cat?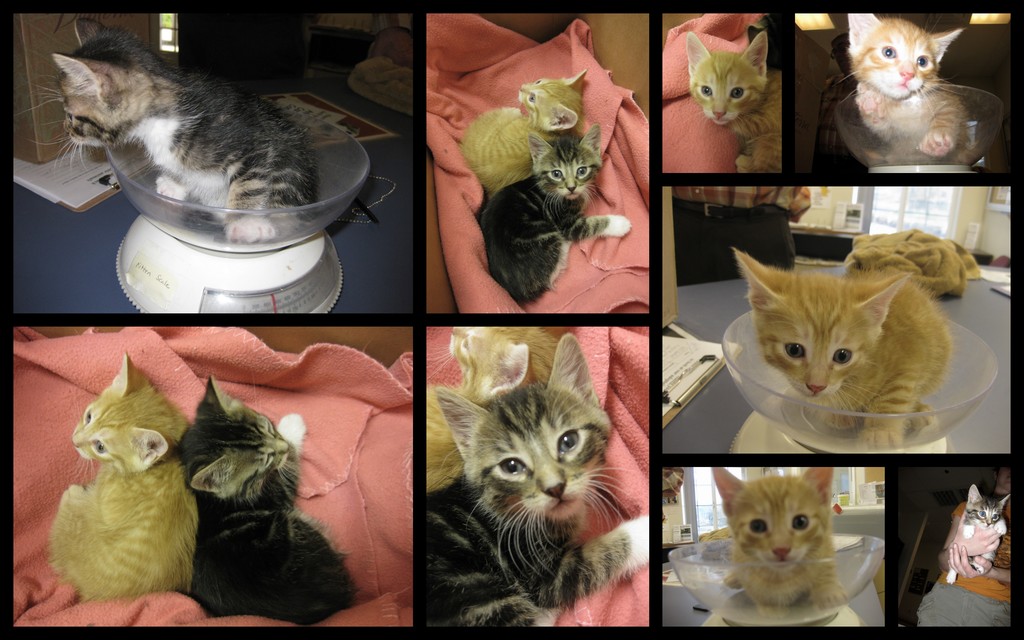
{"left": 837, "top": 10, "right": 972, "bottom": 173}
